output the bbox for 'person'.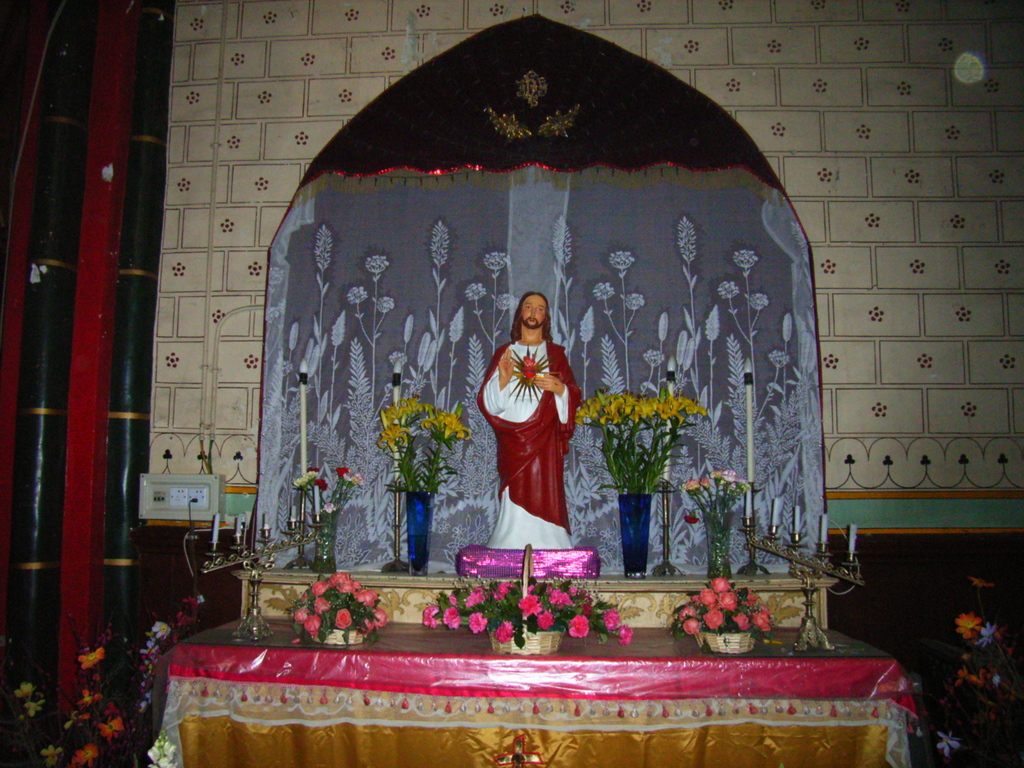
x1=458 y1=268 x2=590 y2=598.
